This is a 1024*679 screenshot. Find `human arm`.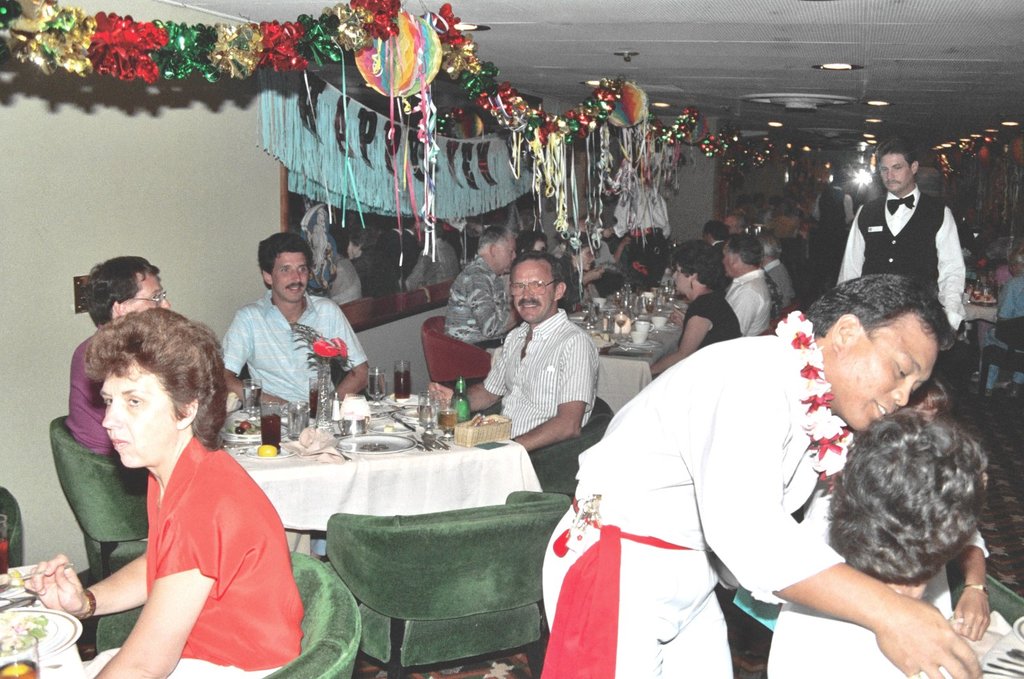
Bounding box: {"x1": 210, "y1": 308, "x2": 300, "y2": 439}.
